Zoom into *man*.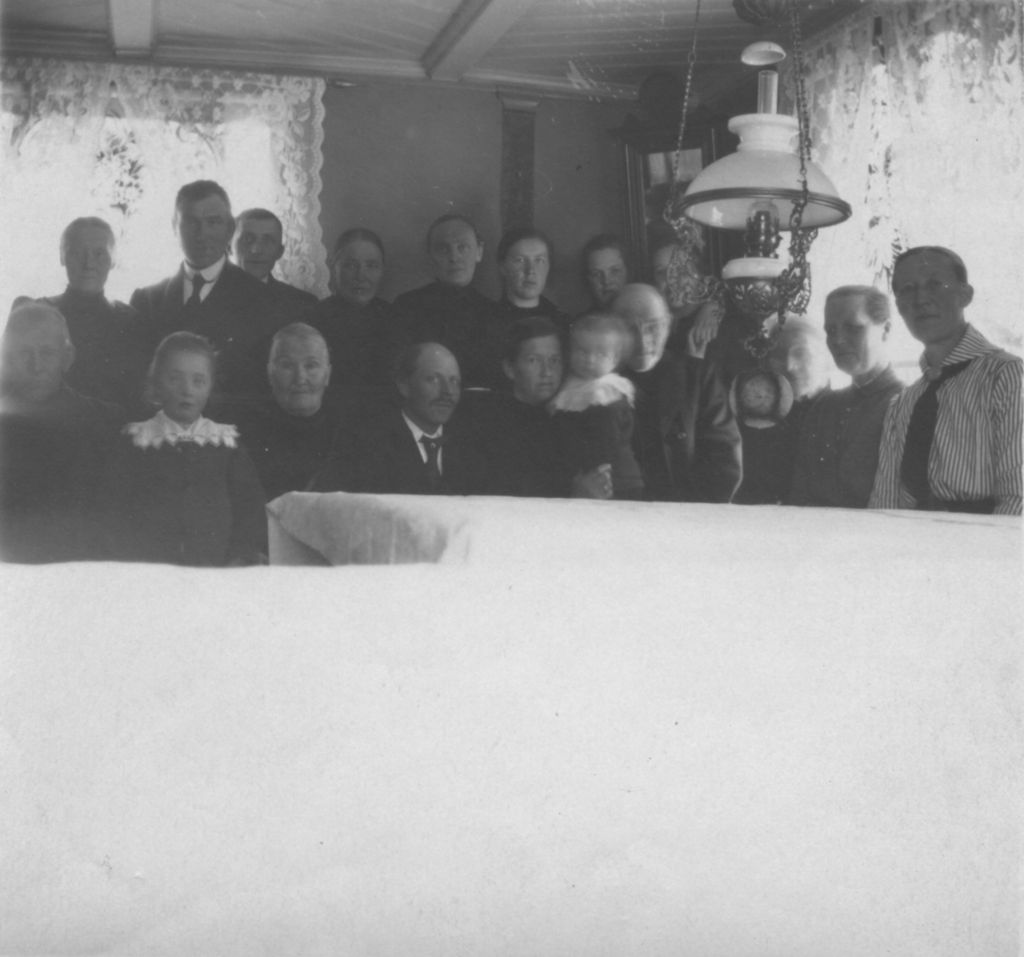
Zoom target: x1=352 y1=338 x2=490 y2=495.
